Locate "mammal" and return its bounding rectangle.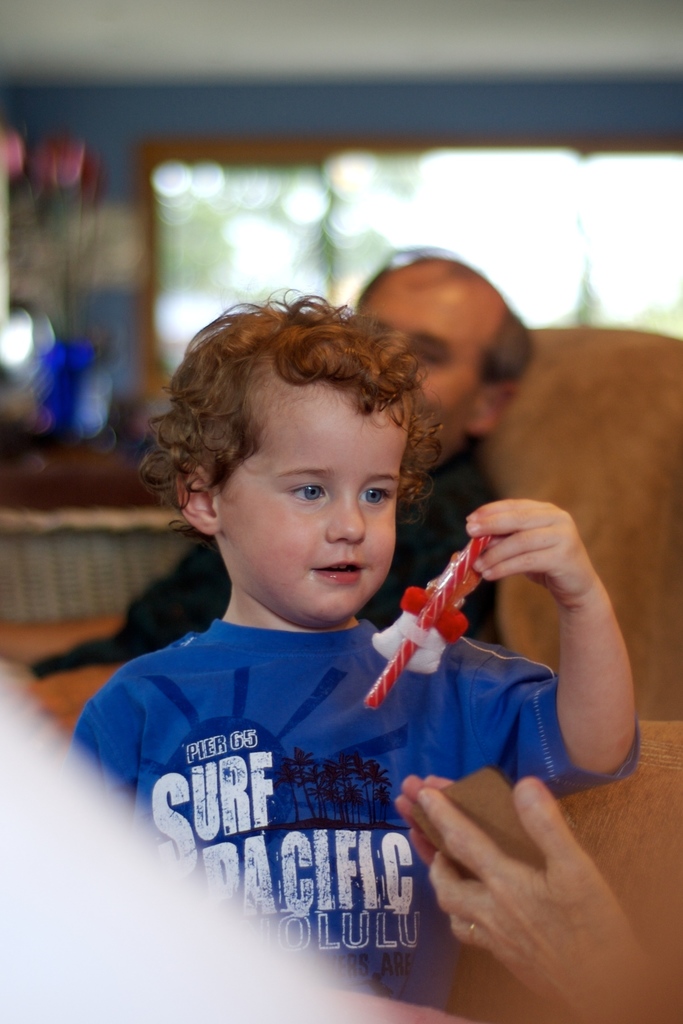
(0, 247, 540, 724).
